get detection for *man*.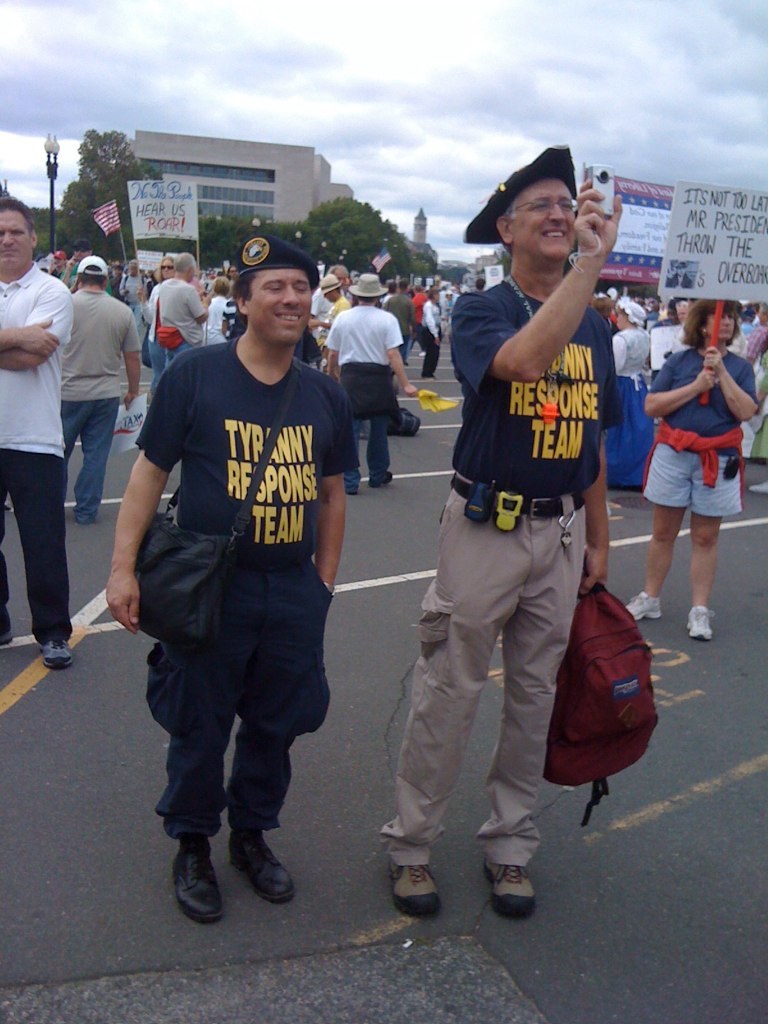
Detection: rect(153, 250, 212, 371).
